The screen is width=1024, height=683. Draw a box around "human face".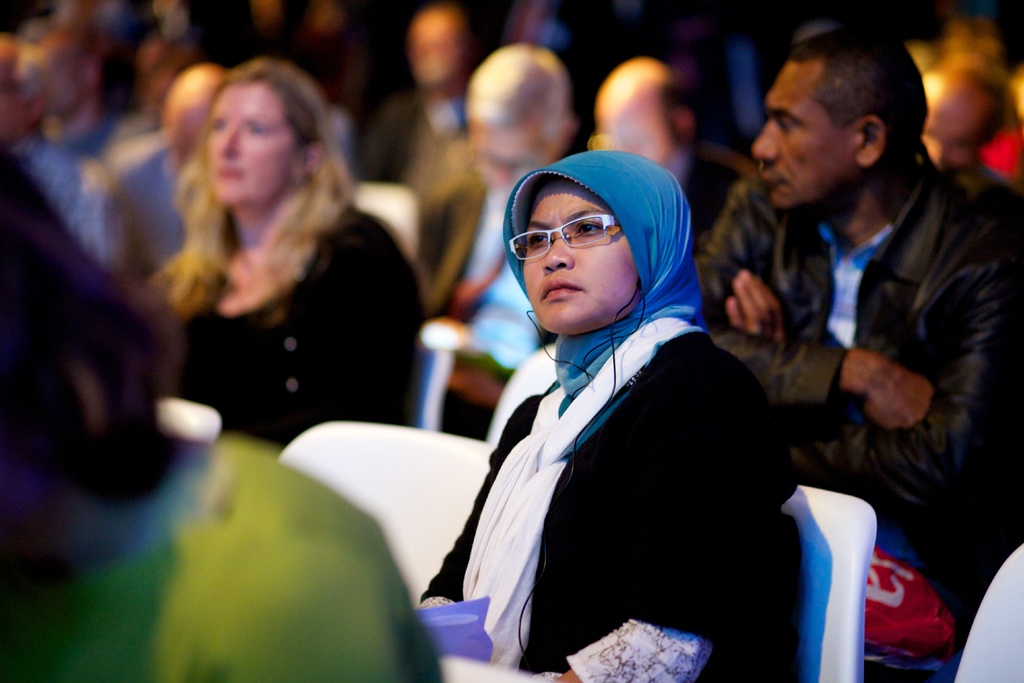
left=203, top=81, right=299, bottom=206.
